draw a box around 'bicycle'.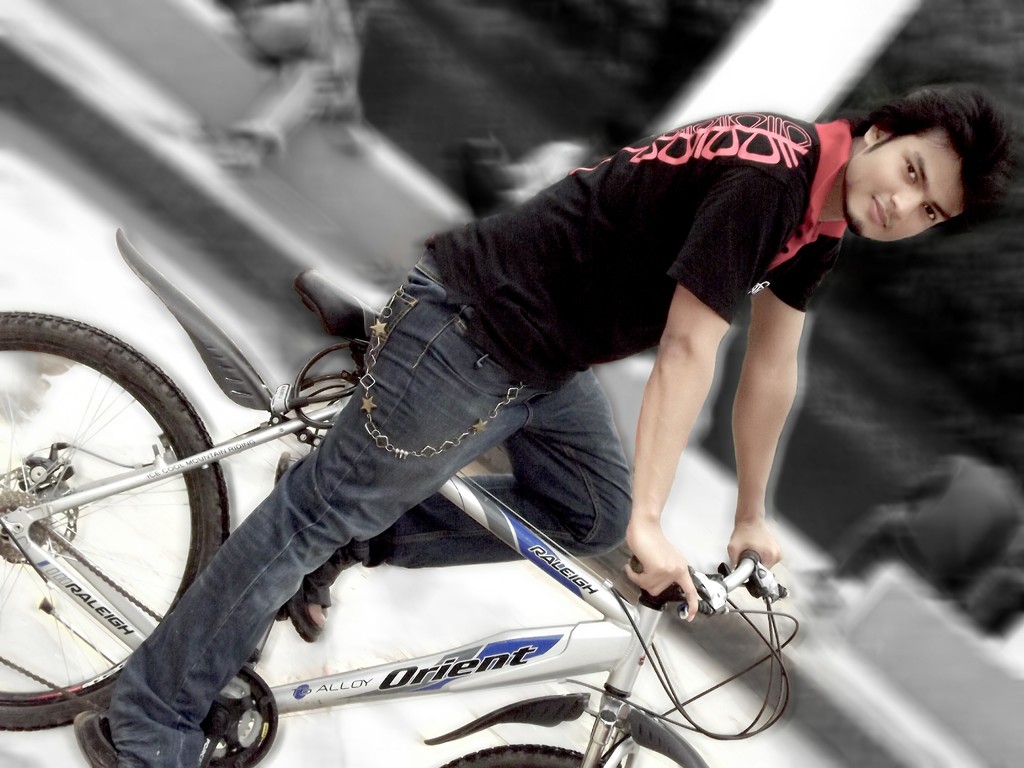
<bbox>0, 152, 957, 767</bbox>.
